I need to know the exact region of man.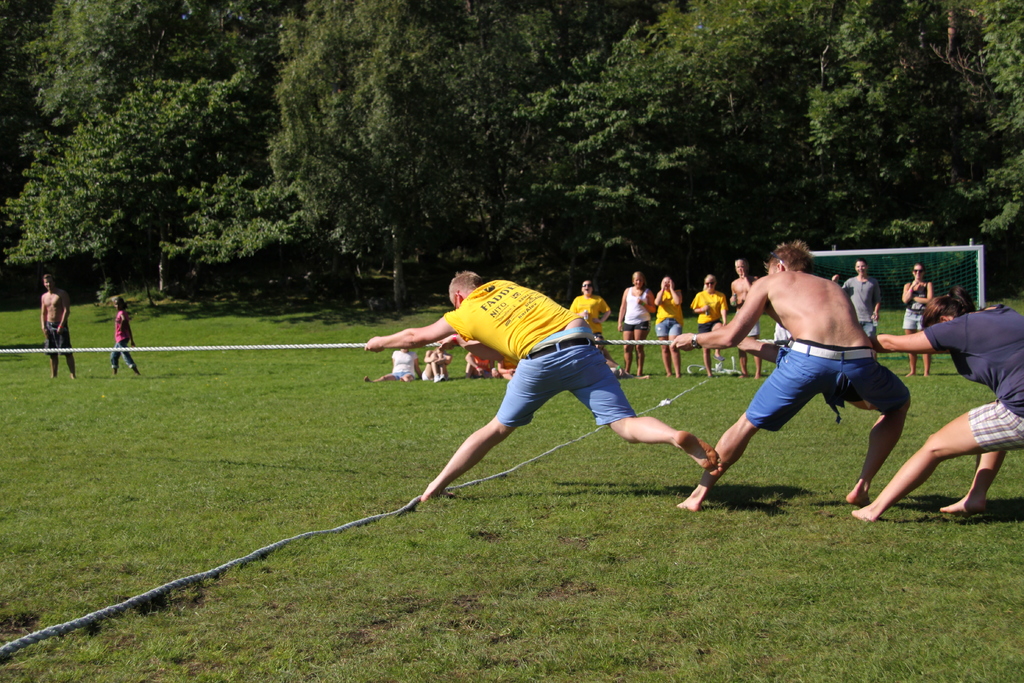
Region: box(362, 270, 726, 504).
